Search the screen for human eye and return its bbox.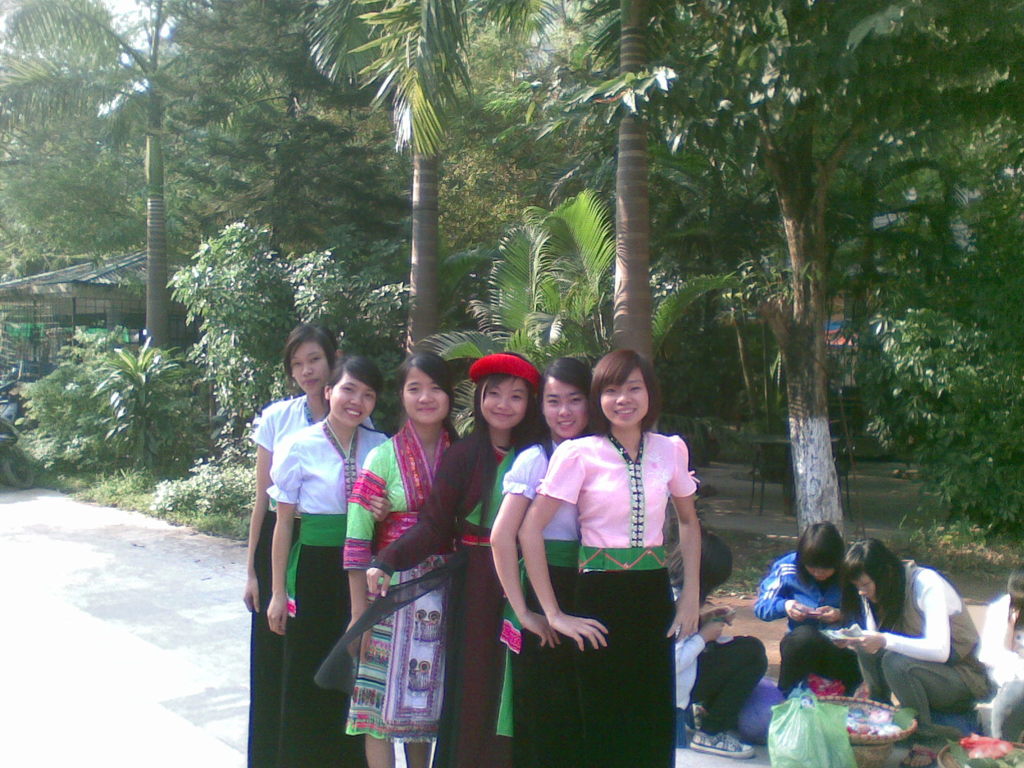
Found: <region>364, 393, 374, 400</region>.
